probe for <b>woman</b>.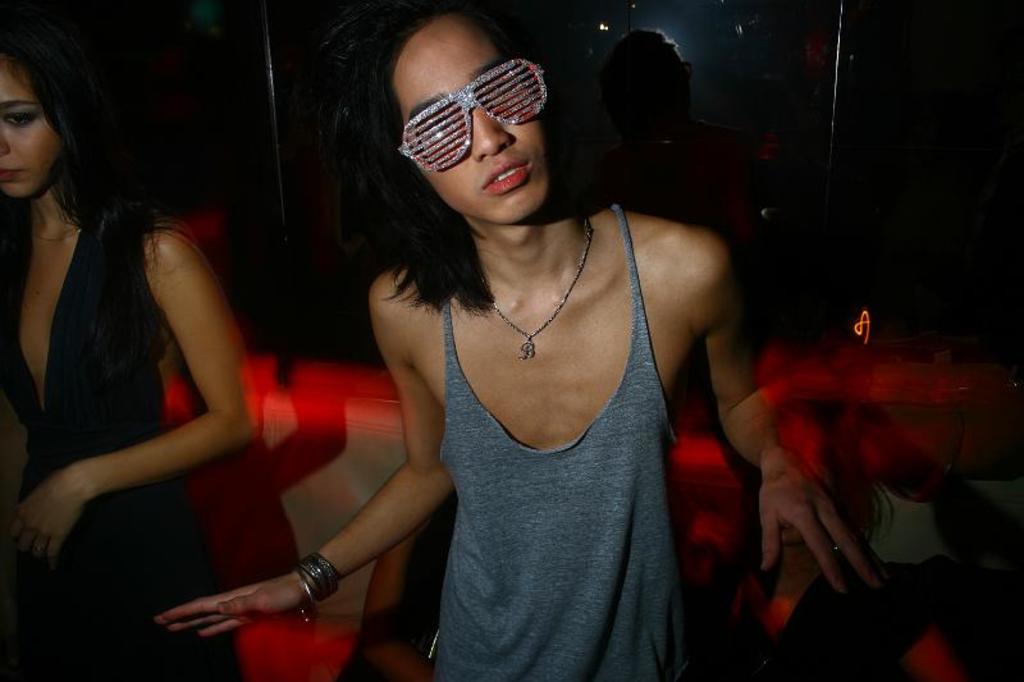
Probe result: region(0, 24, 259, 681).
